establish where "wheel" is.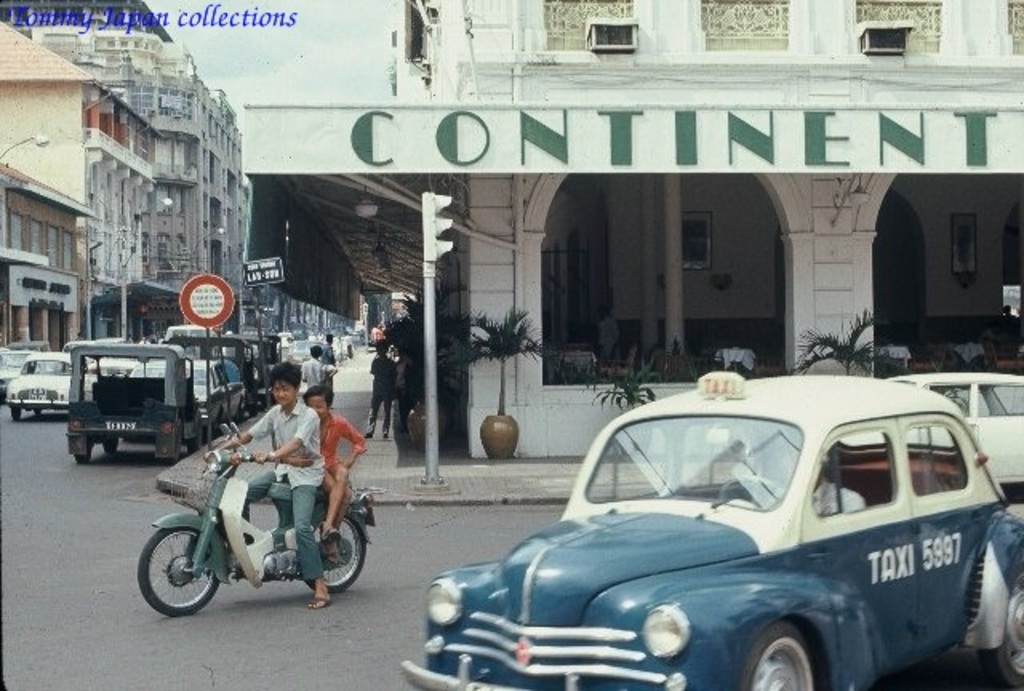
Established at pyautogui.locateOnScreen(78, 443, 96, 467).
